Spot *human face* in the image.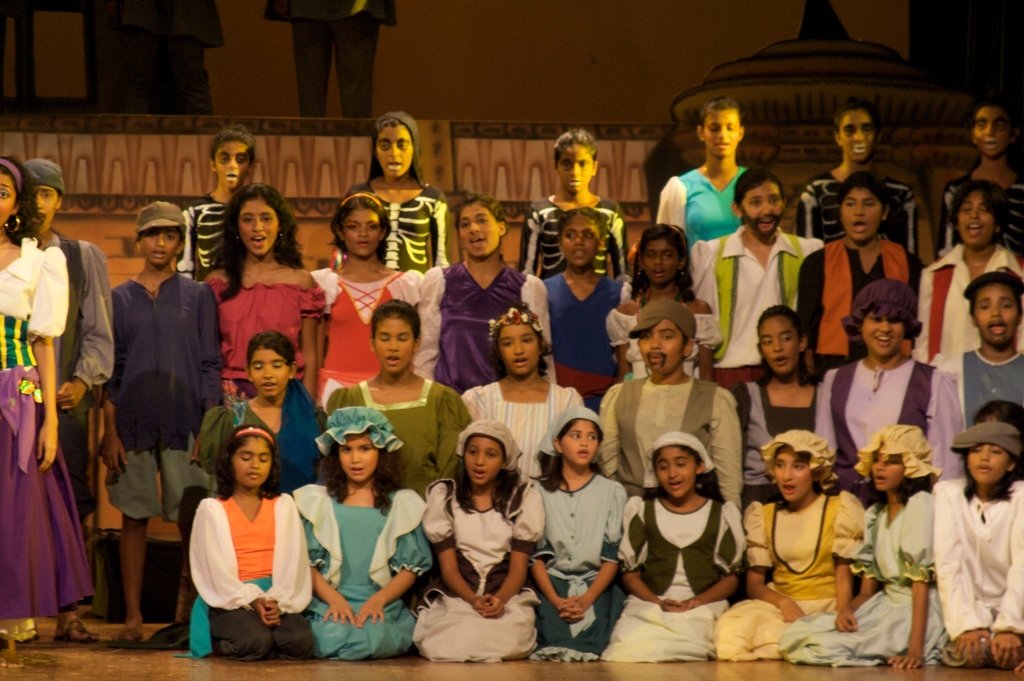
*human face* found at crop(559, 141, 591, 191).
